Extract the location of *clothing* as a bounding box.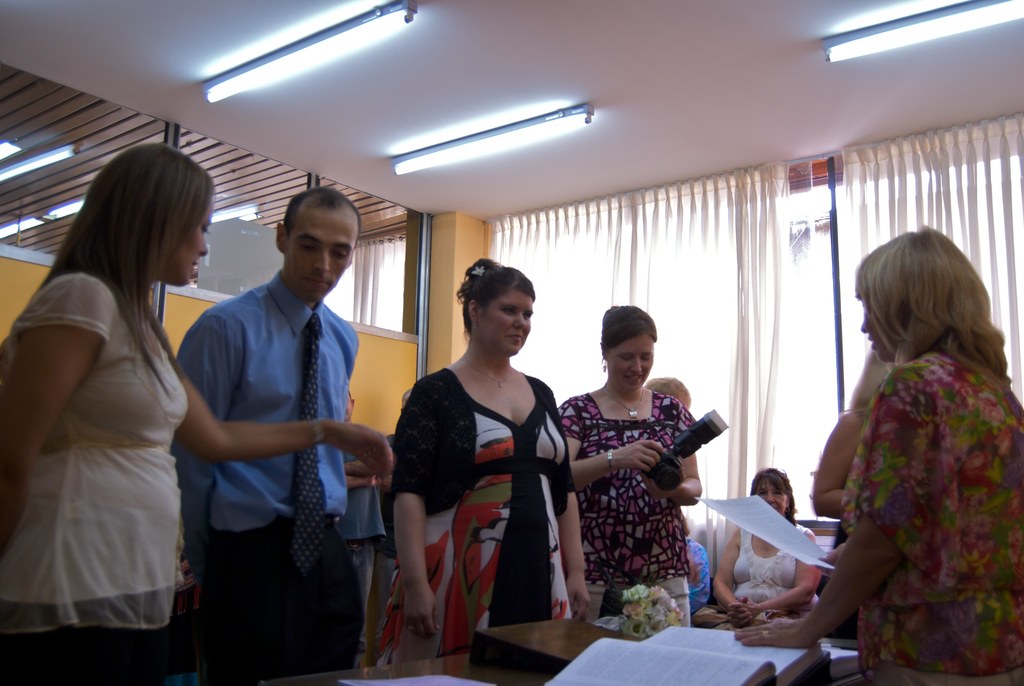
bbox=[816, 316, 1009, 650].
